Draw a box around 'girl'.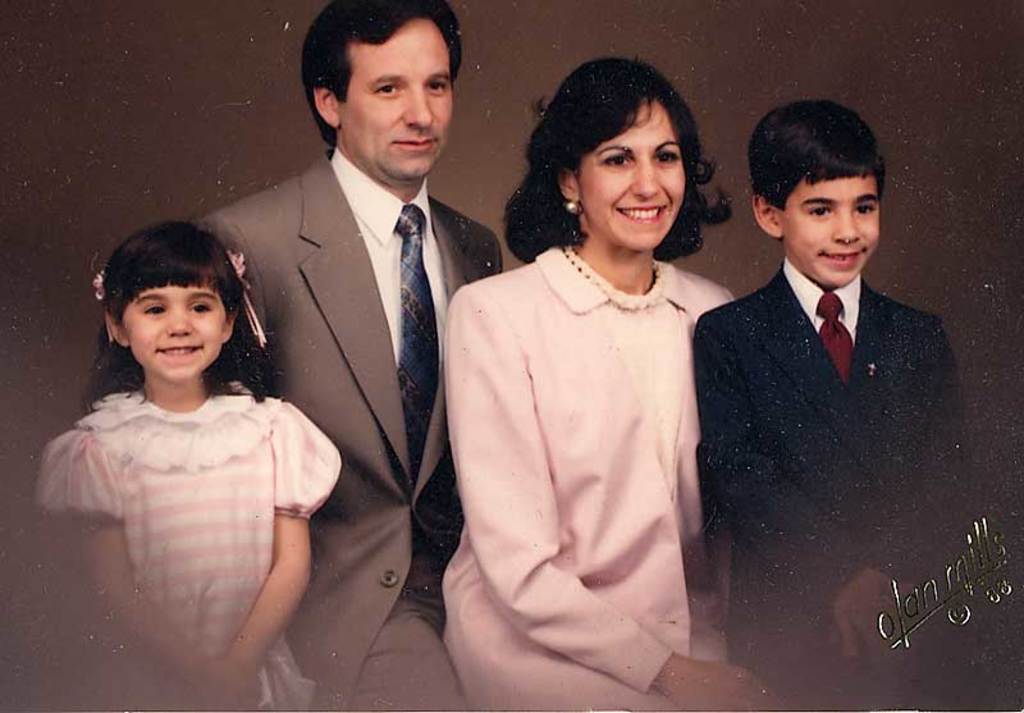
left=35, top=219, right=343, bottom=712.
